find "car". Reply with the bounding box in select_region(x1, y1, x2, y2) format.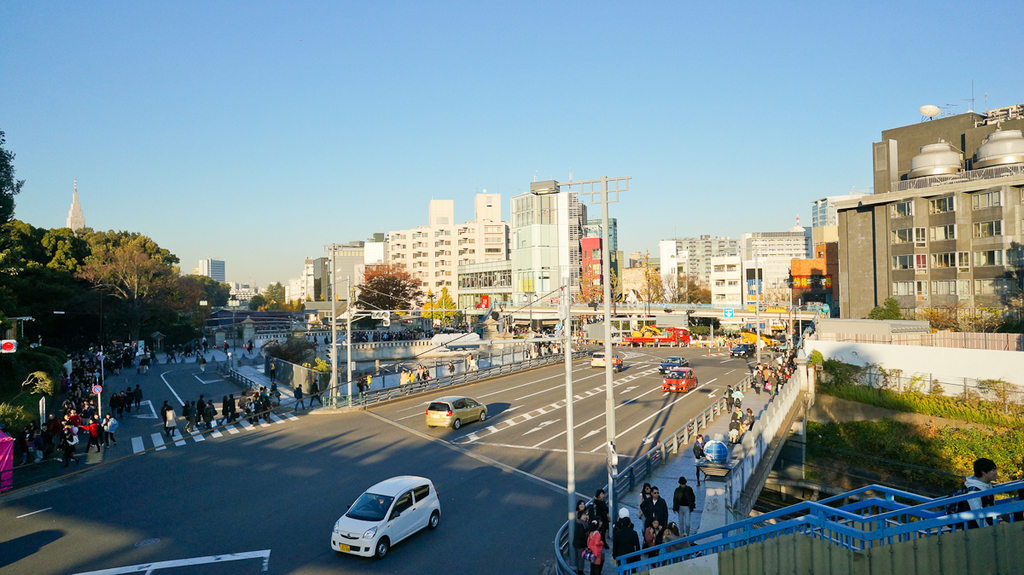
select_region(544, 333, 556, 344).
